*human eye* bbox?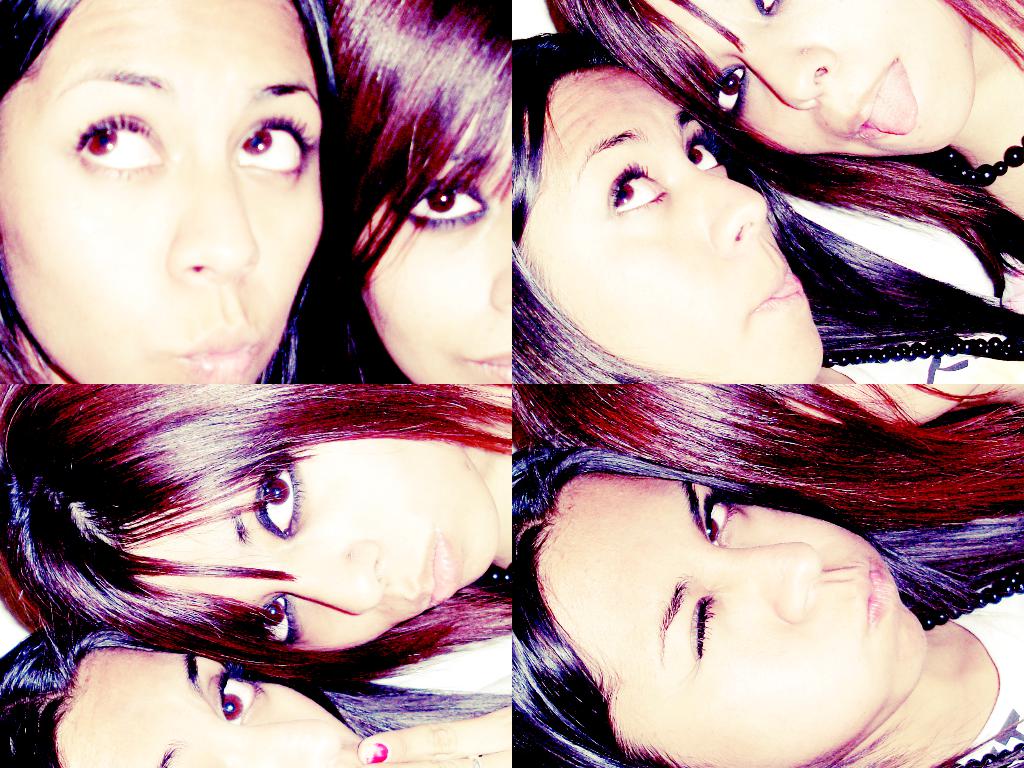
x1=207, y1=668, x2=253, y2=728
